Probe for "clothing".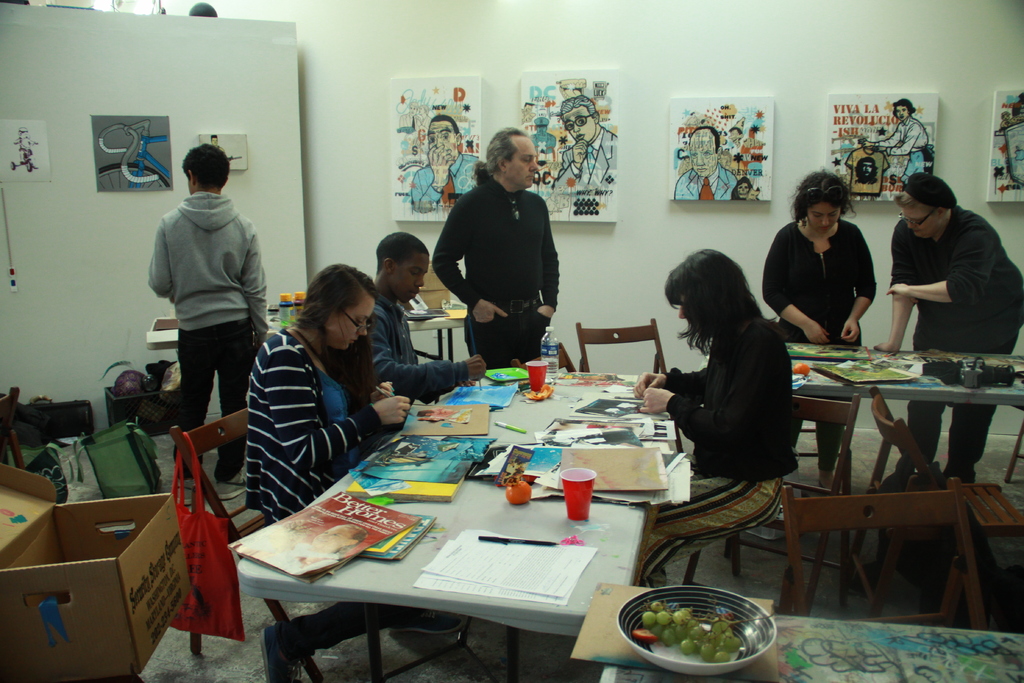
Probe result: 359/293/463/411.
